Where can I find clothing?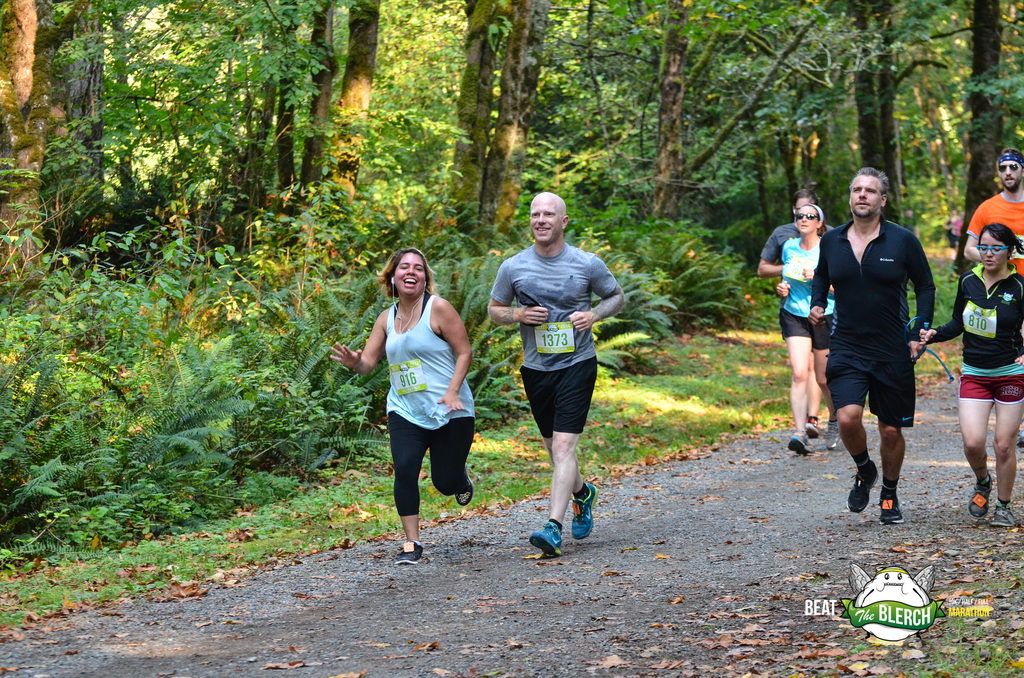
You can find it at box=[810, 212, 936, 361].
